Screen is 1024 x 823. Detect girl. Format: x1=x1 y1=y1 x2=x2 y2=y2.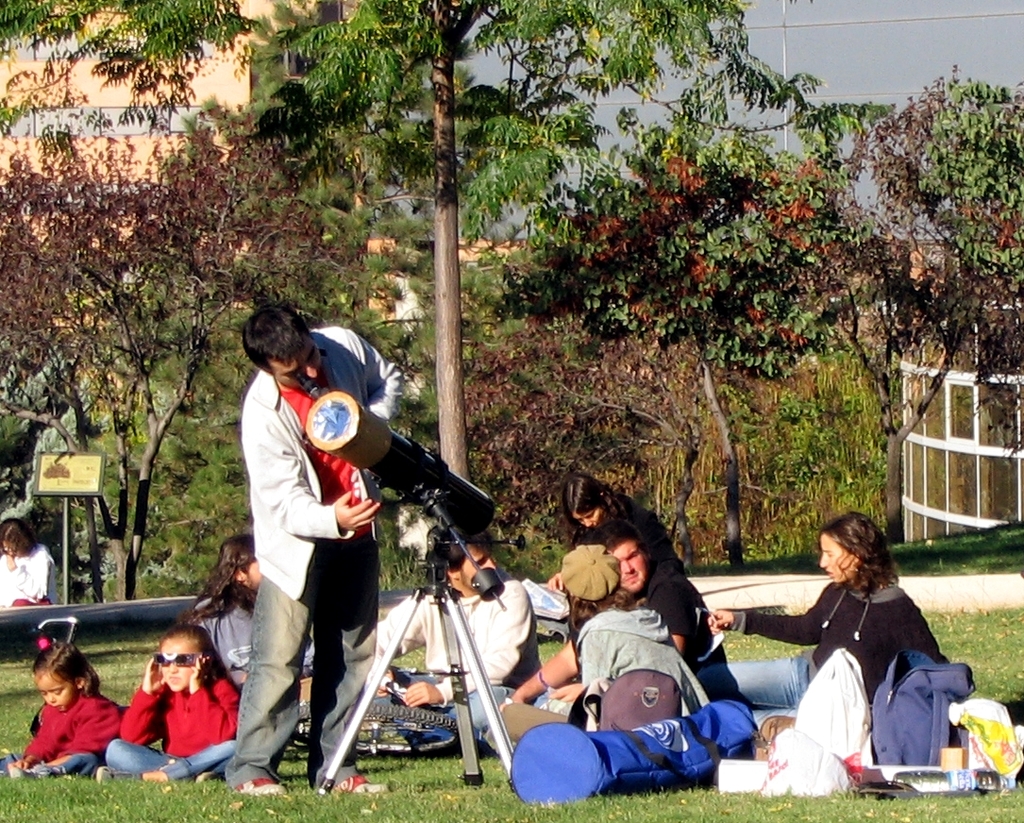
x1=543 y1=477 x2=688 y2=583.
